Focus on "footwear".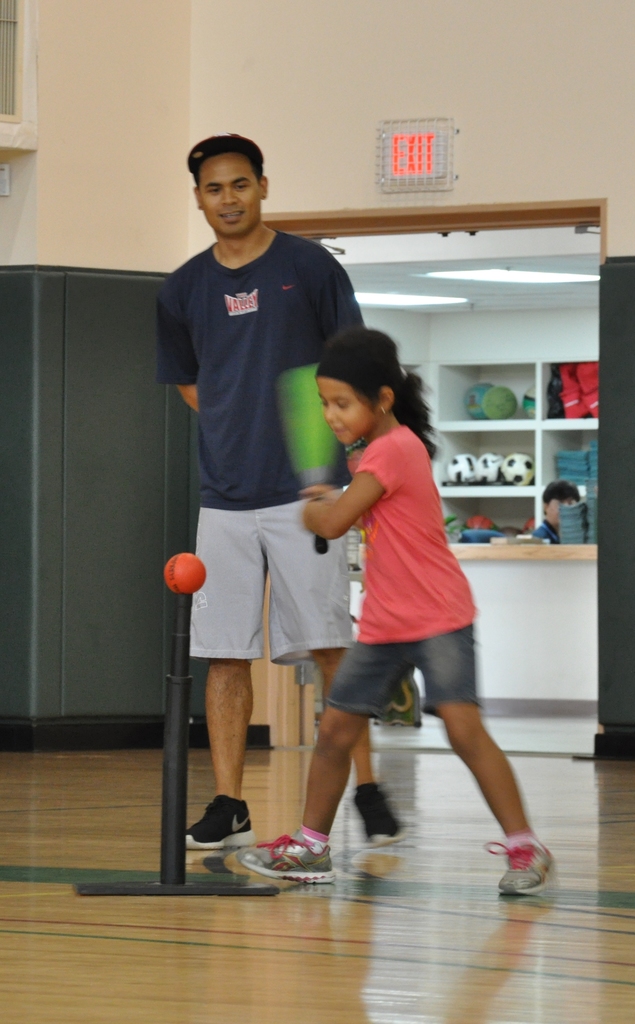
Focused at 236 820 341 884.
